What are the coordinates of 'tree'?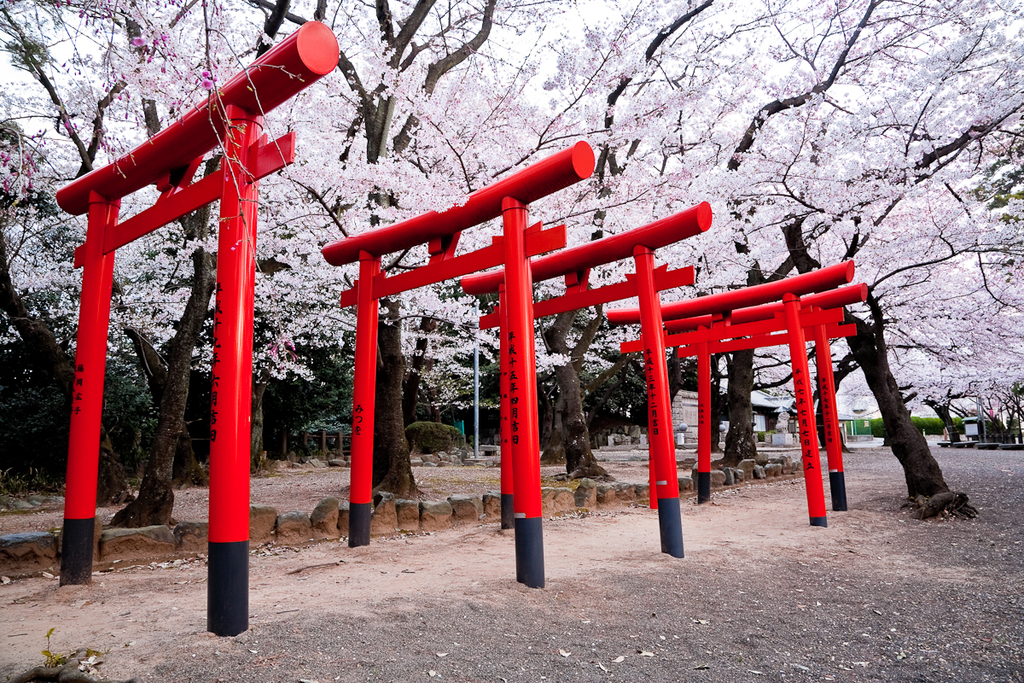
bbox(810, 122, 1023, 440).
